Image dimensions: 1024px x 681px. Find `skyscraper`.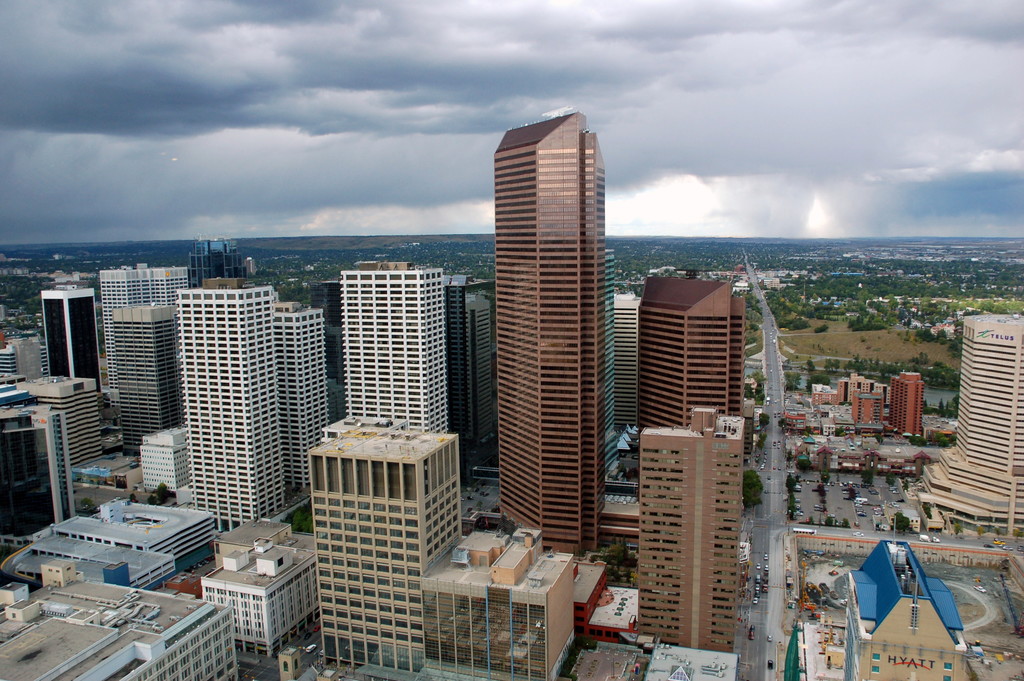
select_region(632, 398, 743, 654).
